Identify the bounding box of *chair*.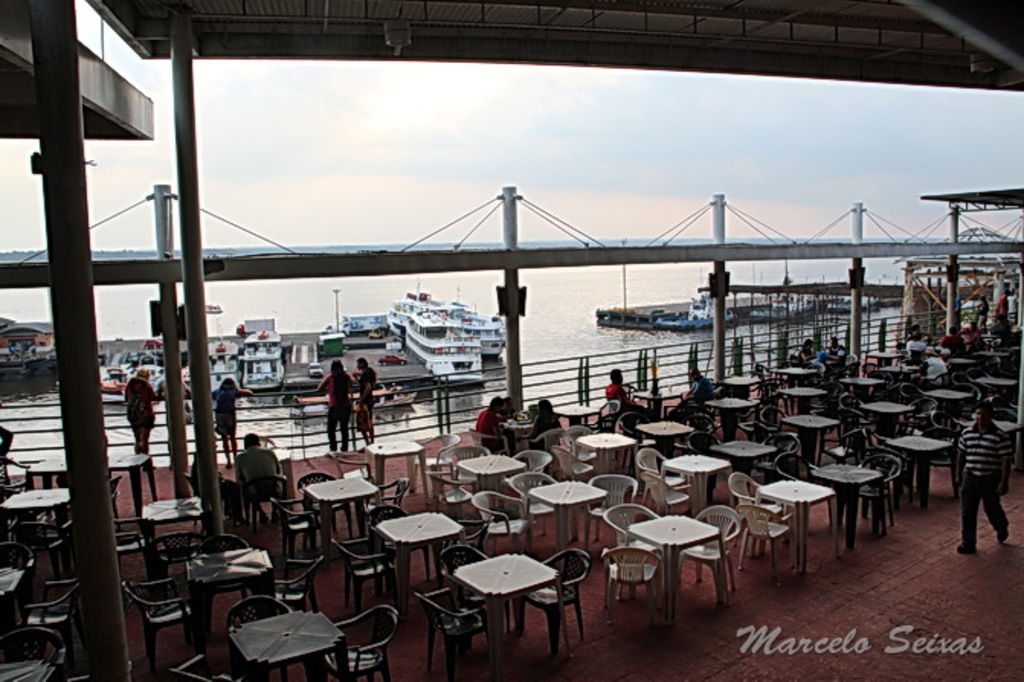
box=[734, 499, 792, 581].
